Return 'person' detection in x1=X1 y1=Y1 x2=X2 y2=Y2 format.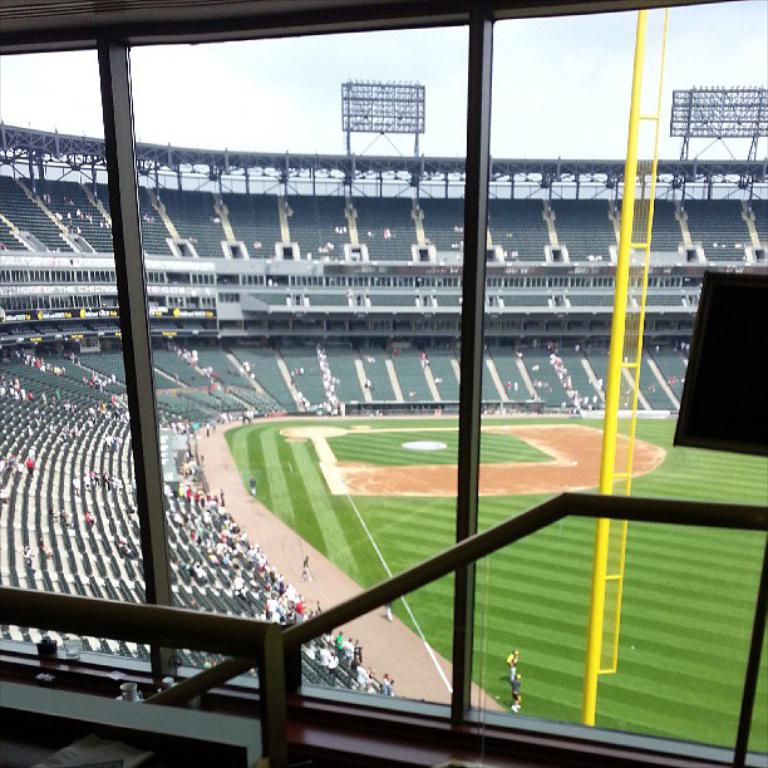
x1=597 y1=375 x2=606 y2=395.
